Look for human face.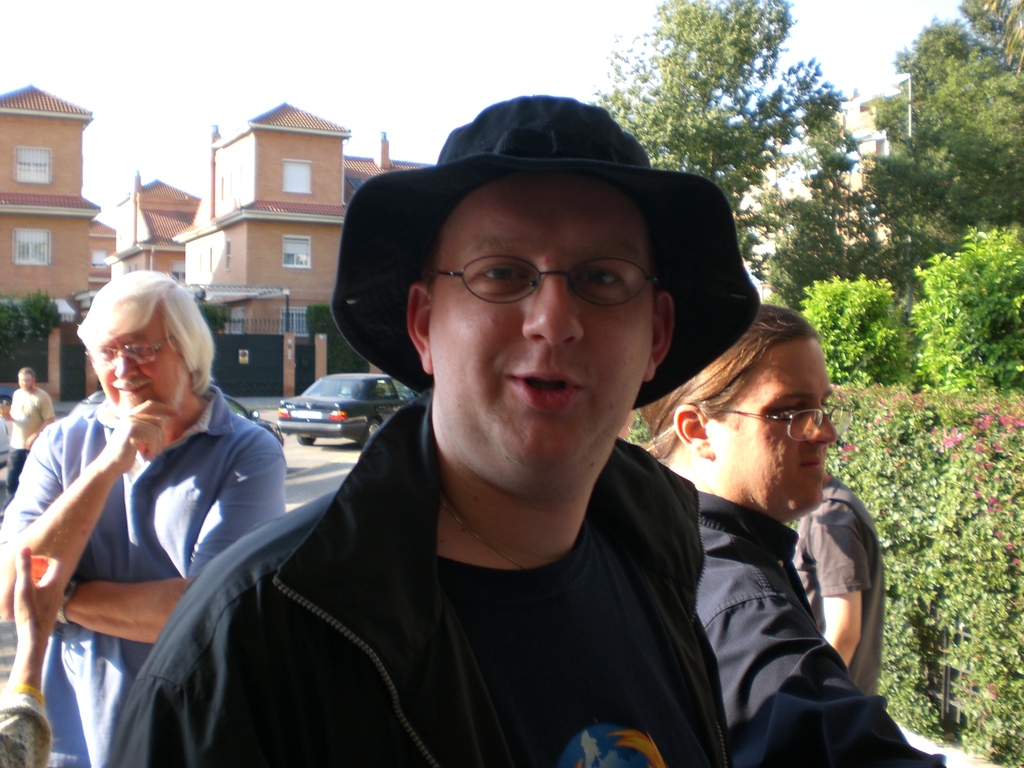
Found: {"left": 728, "top": 341, "right": 834, "bottom": 516}.
